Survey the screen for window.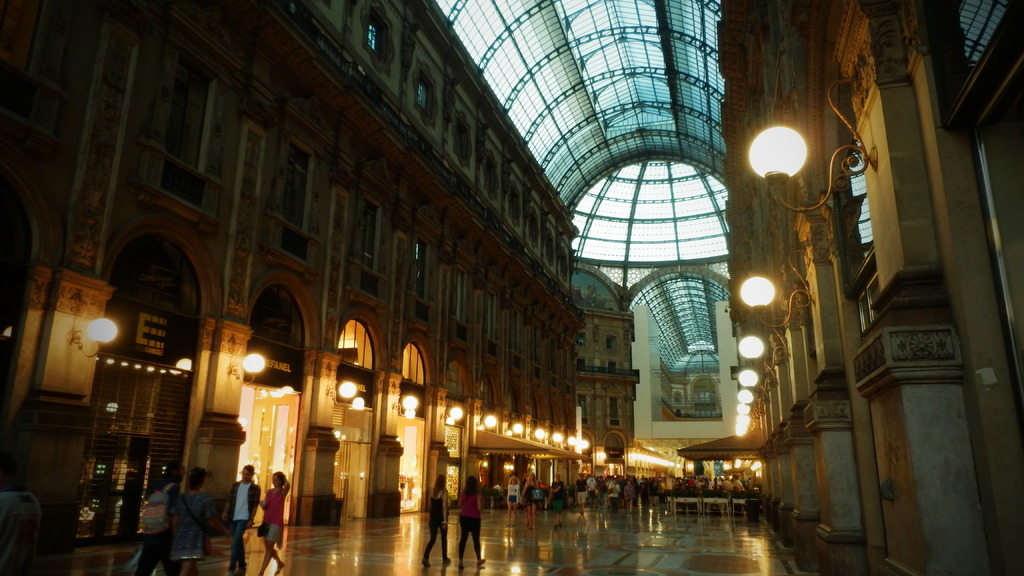
Survey found: bbox(548, 238, 557, 264).
